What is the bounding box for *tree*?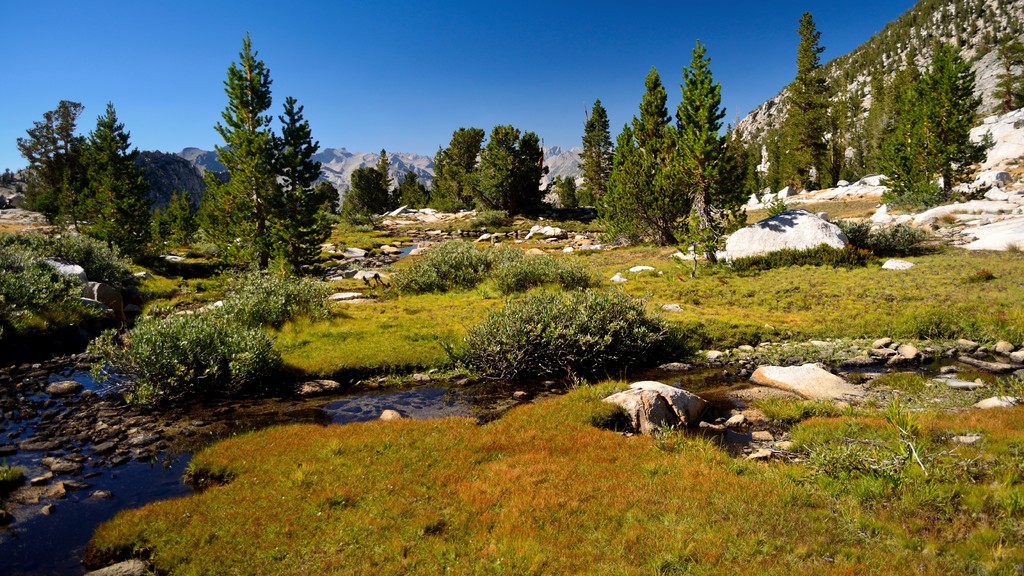
bbox=[372, 143, 399, 209].
